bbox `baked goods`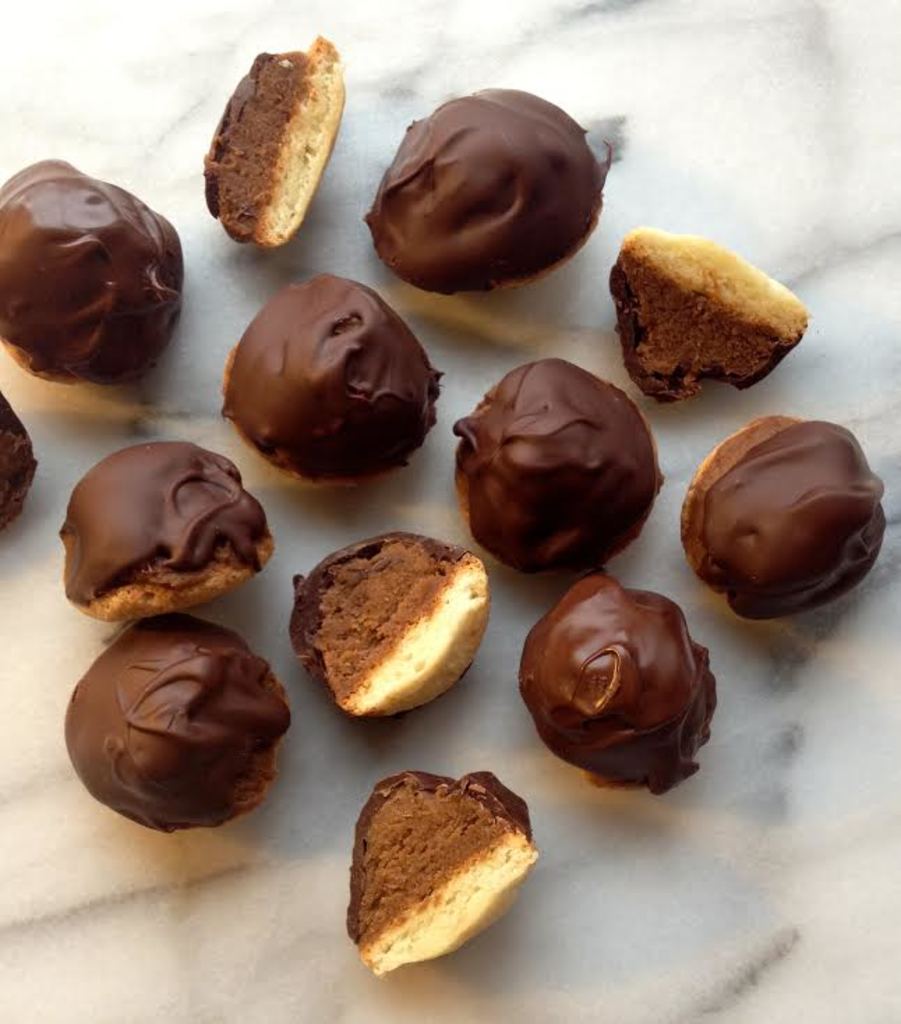
{"left": 53, "top": 446, "right": 279, "bottom": 626}
